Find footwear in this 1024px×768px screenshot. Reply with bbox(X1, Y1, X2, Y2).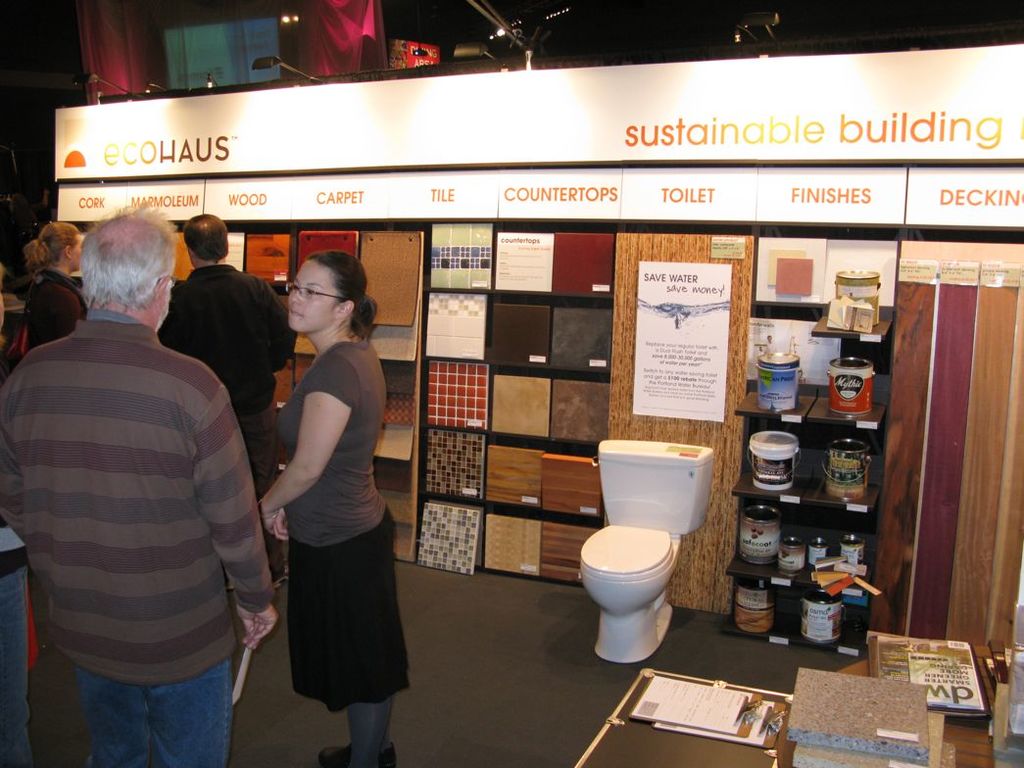
bbox(317, 742, 400, 767).
